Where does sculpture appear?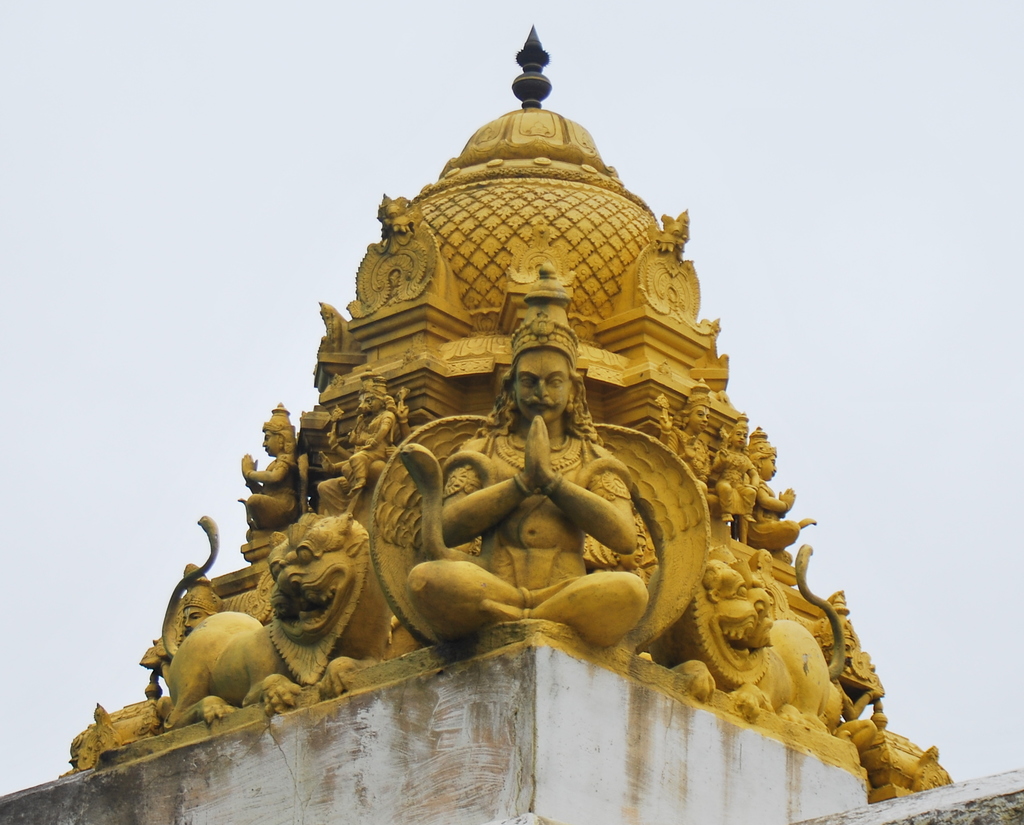
Appears at select_region(650, 204, 700, 274).
